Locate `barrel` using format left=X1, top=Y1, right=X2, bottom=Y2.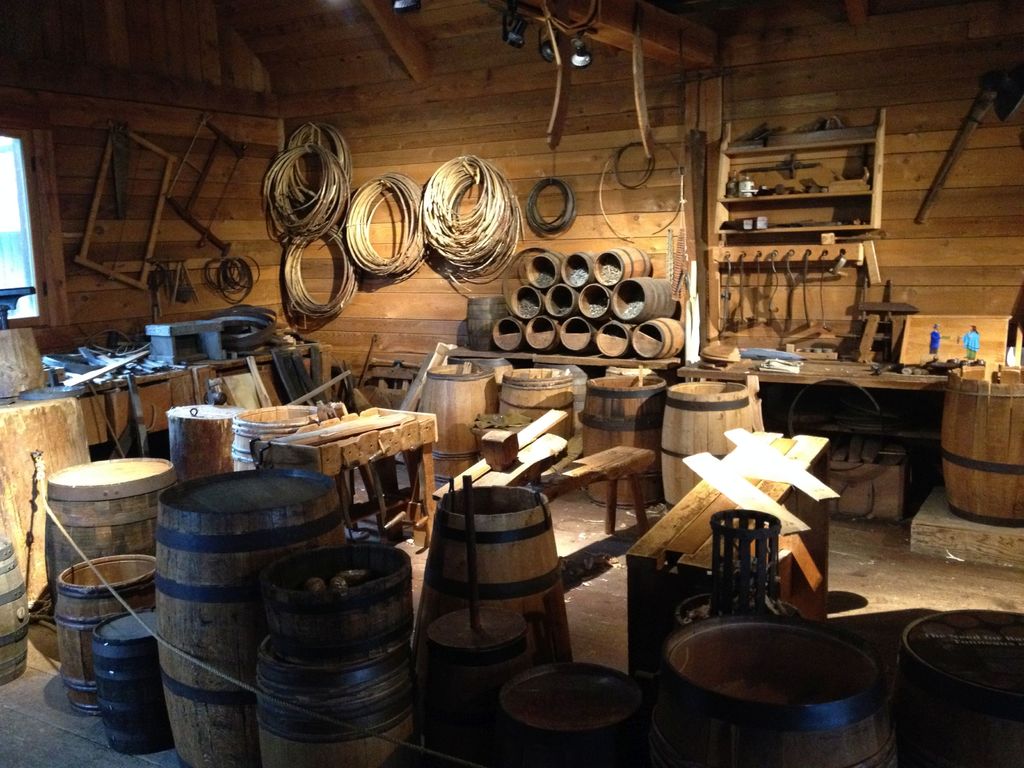
left=425, top=595, right=530, bottom=767.
